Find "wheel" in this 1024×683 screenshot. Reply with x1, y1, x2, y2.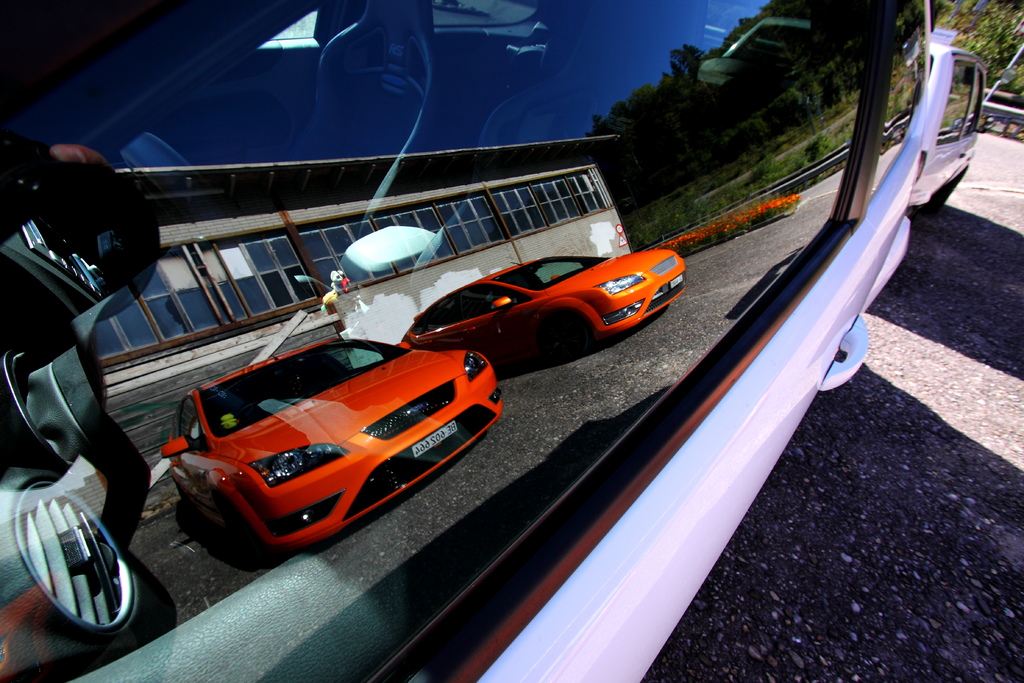
202, 501, 269, 566.
